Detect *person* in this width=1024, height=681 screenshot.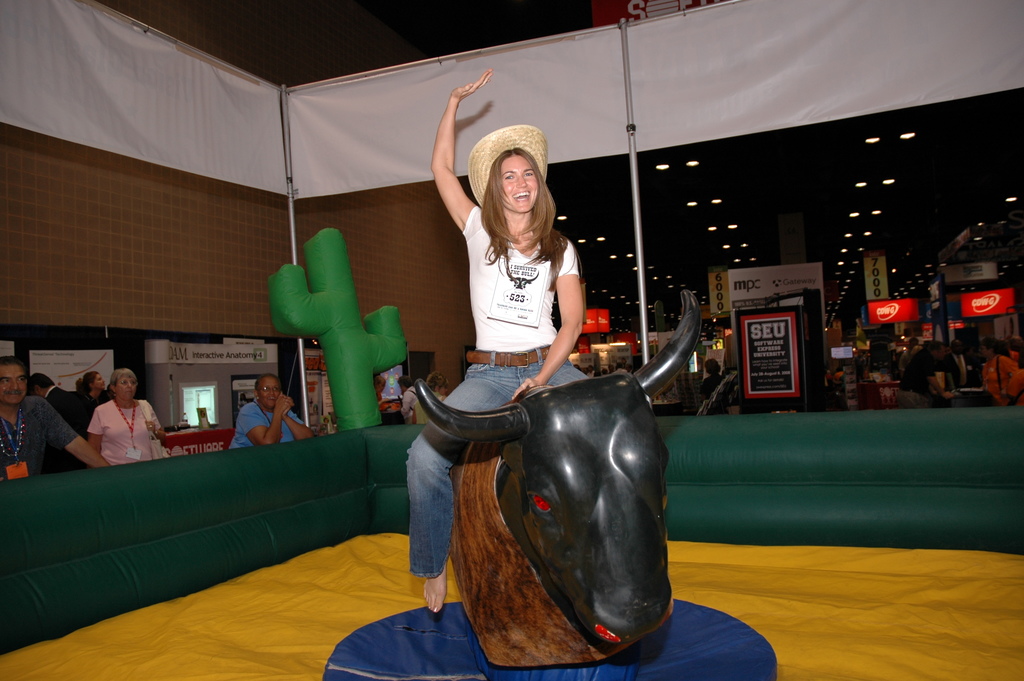
Detection: pyautogui.locateOnScreen(84, 367, 164, 466).
